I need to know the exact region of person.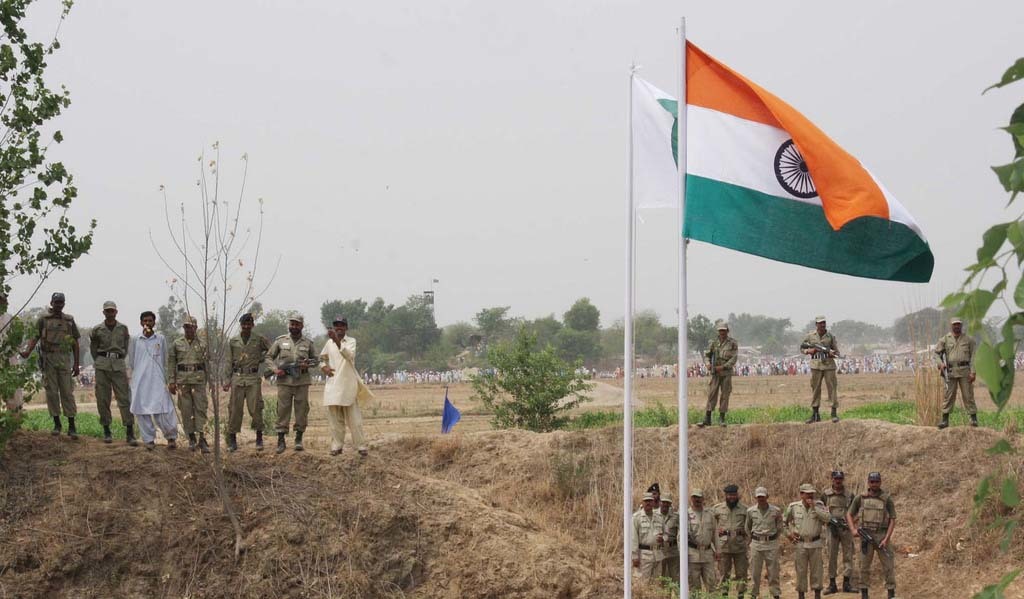
Region: (left=169, top=318, right=217, bottom=449).
